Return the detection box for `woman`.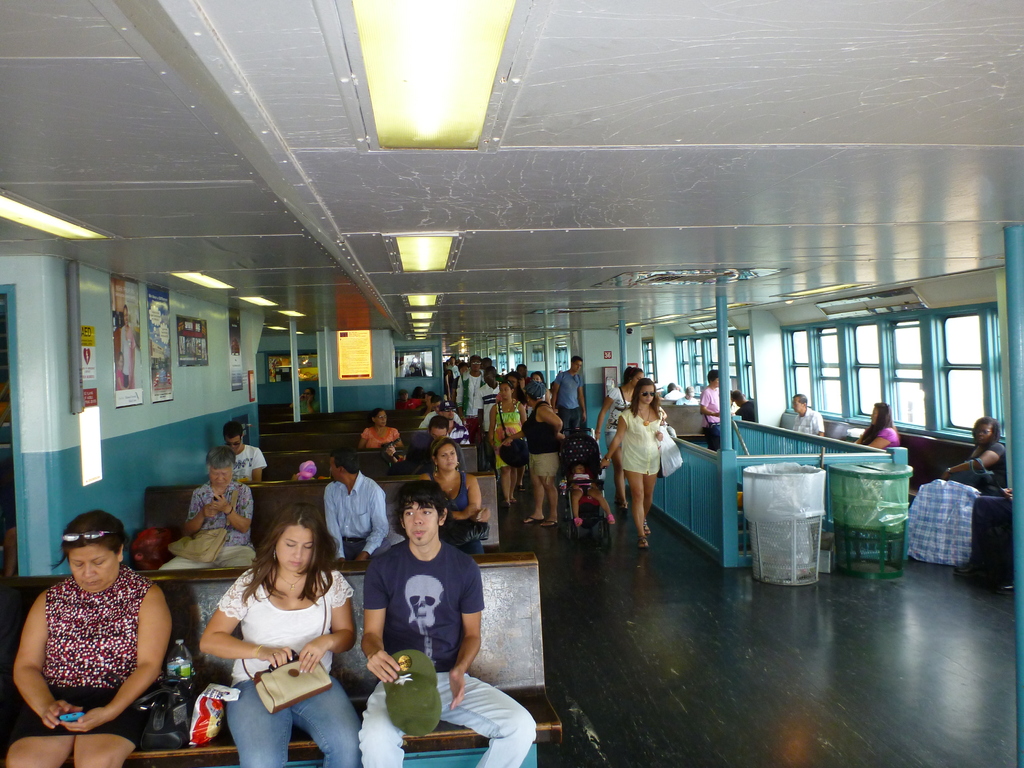
856 395 898 456.
